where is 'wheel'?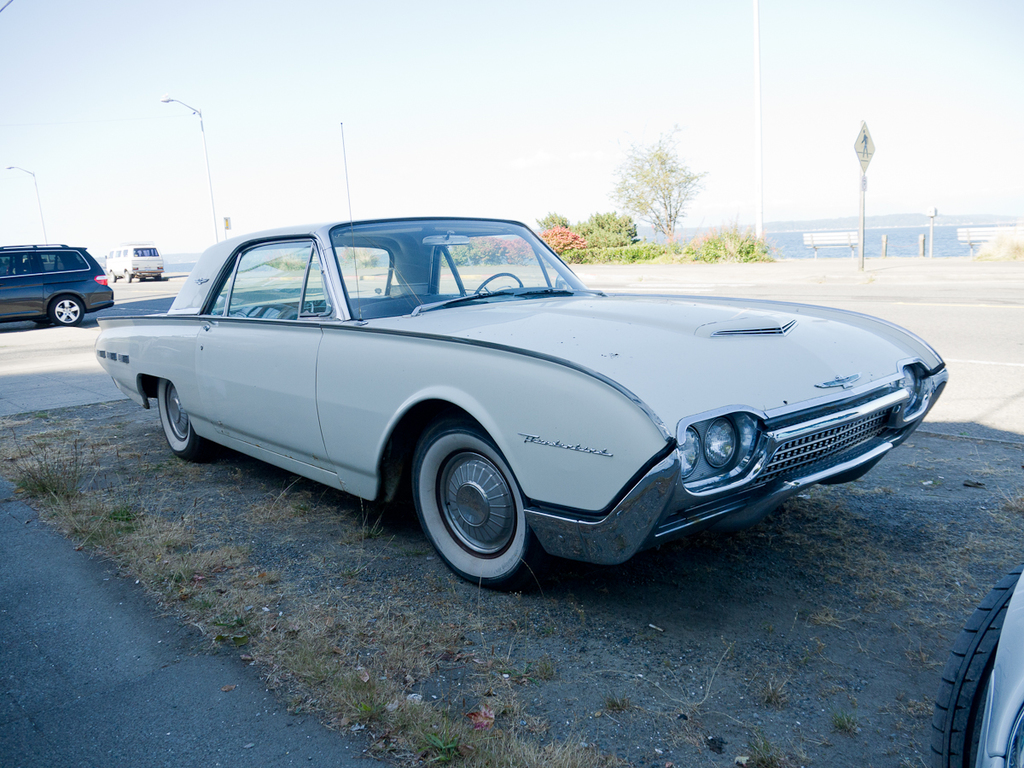
<bbox>474, 271, 526, 296</bbox>.
